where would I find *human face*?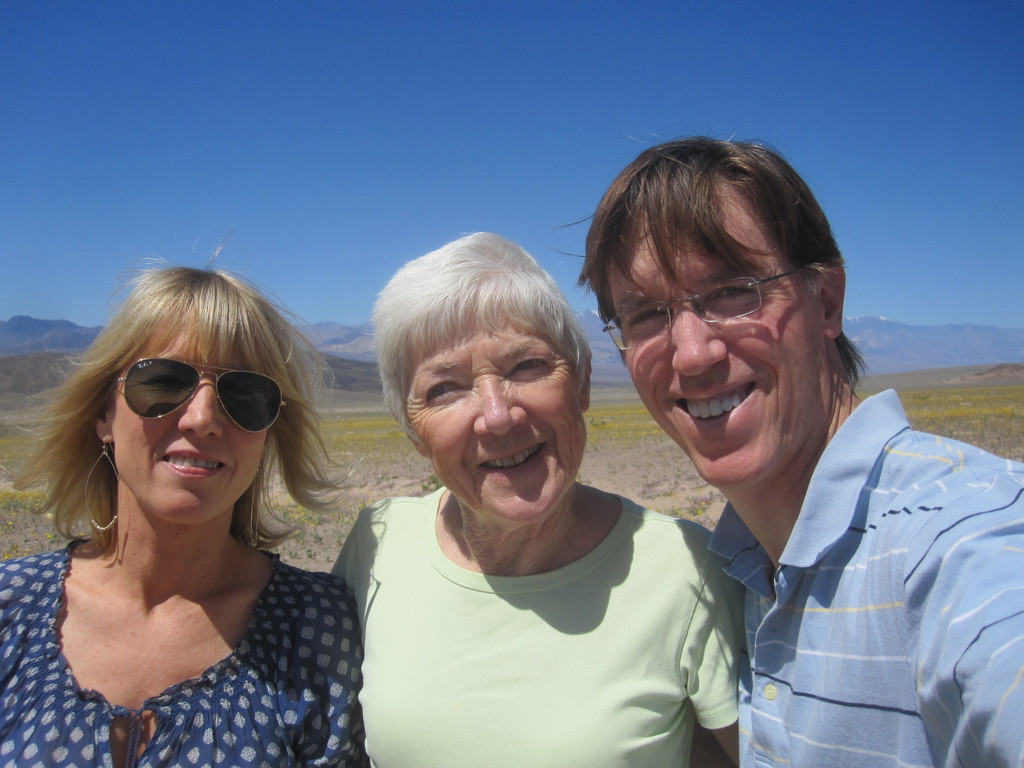
At [x1=111, y1=312, x2=266, y2=525].
